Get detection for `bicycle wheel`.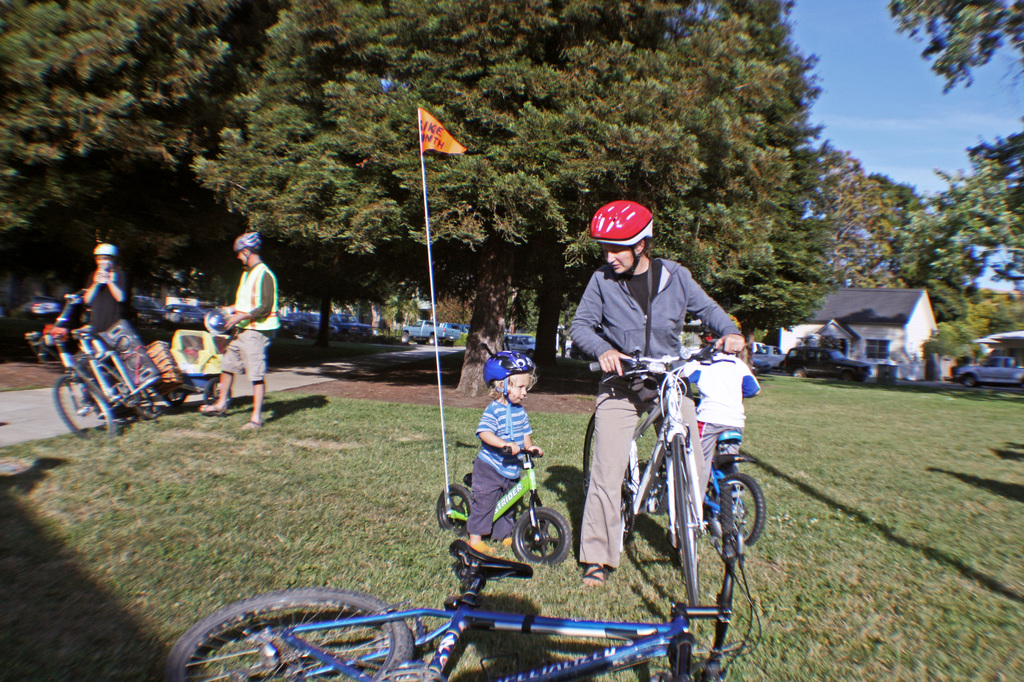
Detection: 169, 588, 417, 681.
